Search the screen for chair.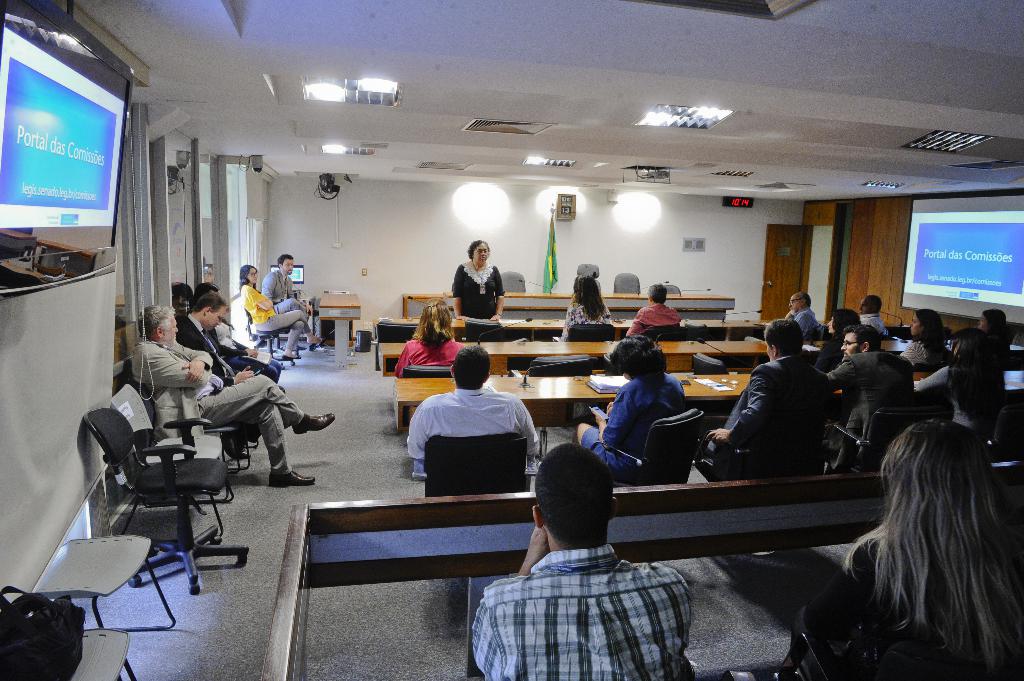
Found at (left=526, top=353, right=600, bottom=377).
